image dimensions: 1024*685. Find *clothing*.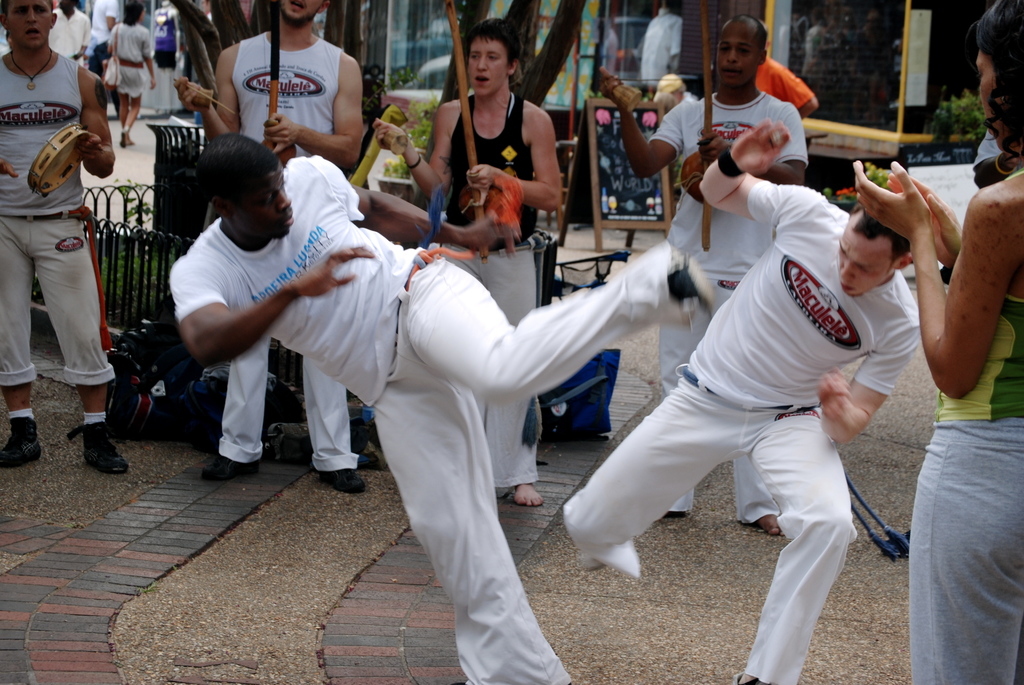
region(113, 17, 152, 109).
